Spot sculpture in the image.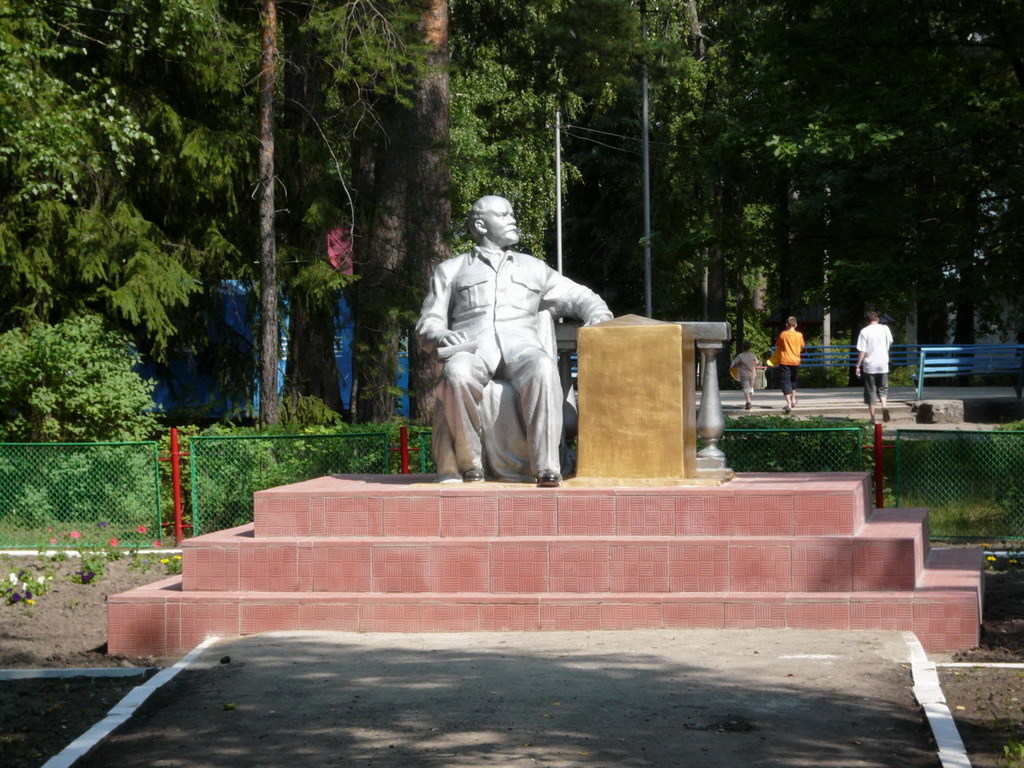
sculpture found at crop(418, 187, 591, 490).
